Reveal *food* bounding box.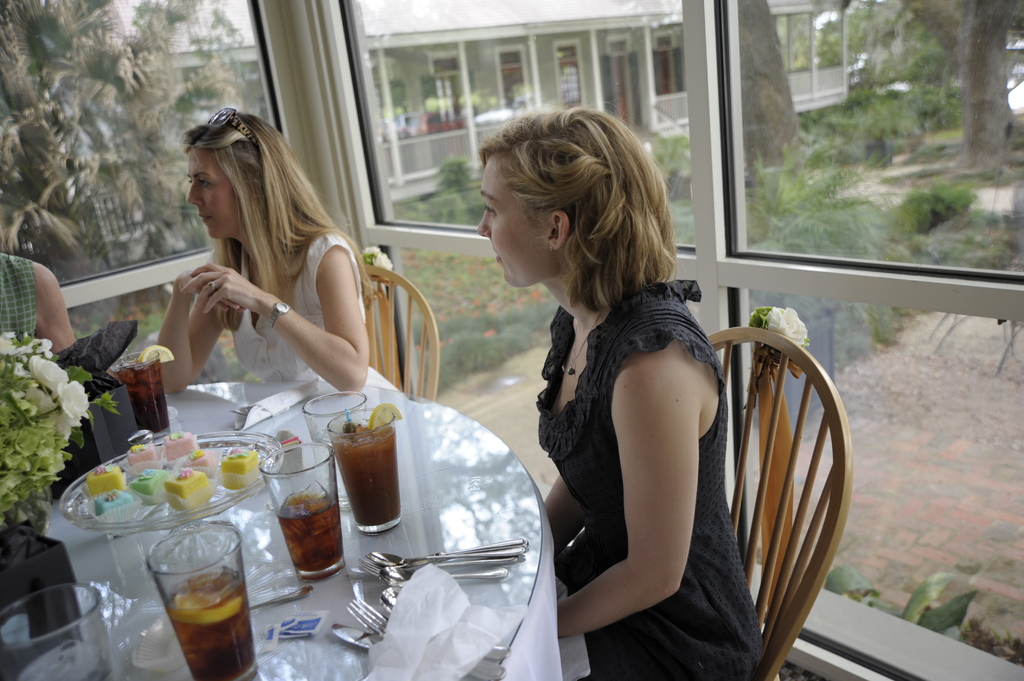
Revealed: bbox(84, 463, 129, 501).
